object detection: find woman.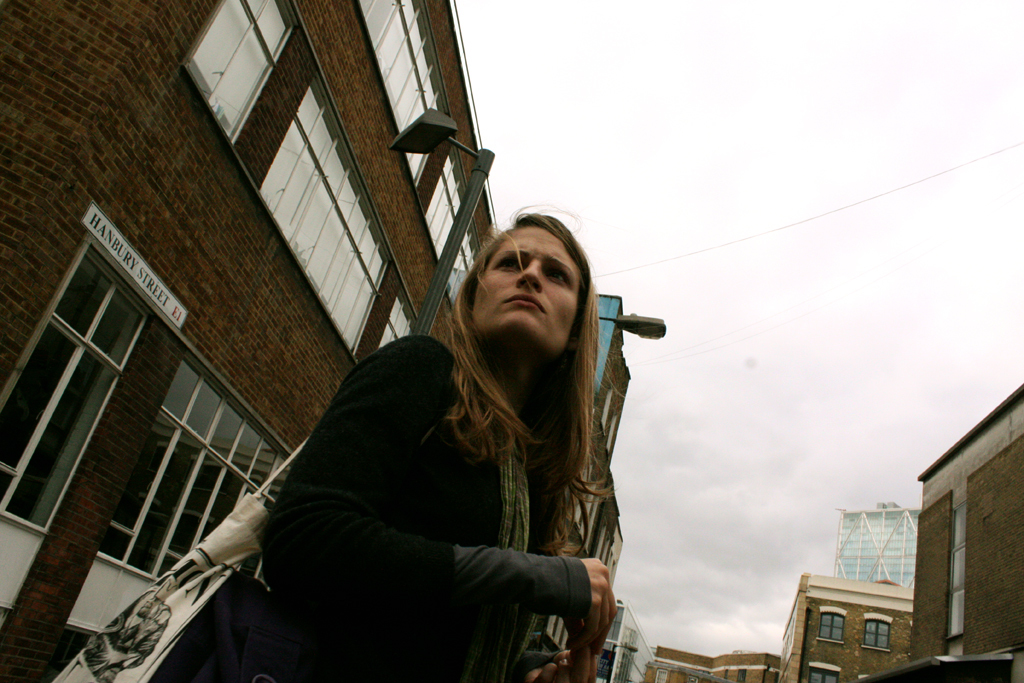
x1=253, y1=196, x2=620, y2=682.
